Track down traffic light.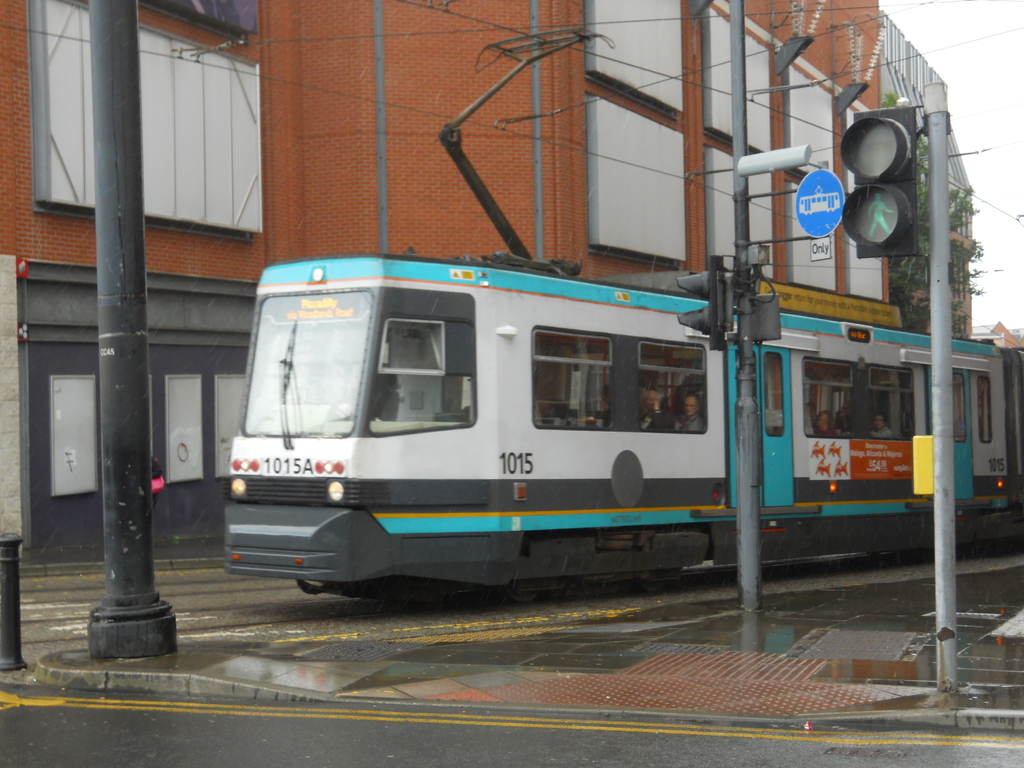
Tracked to <box>675,255,724,350</box>.
